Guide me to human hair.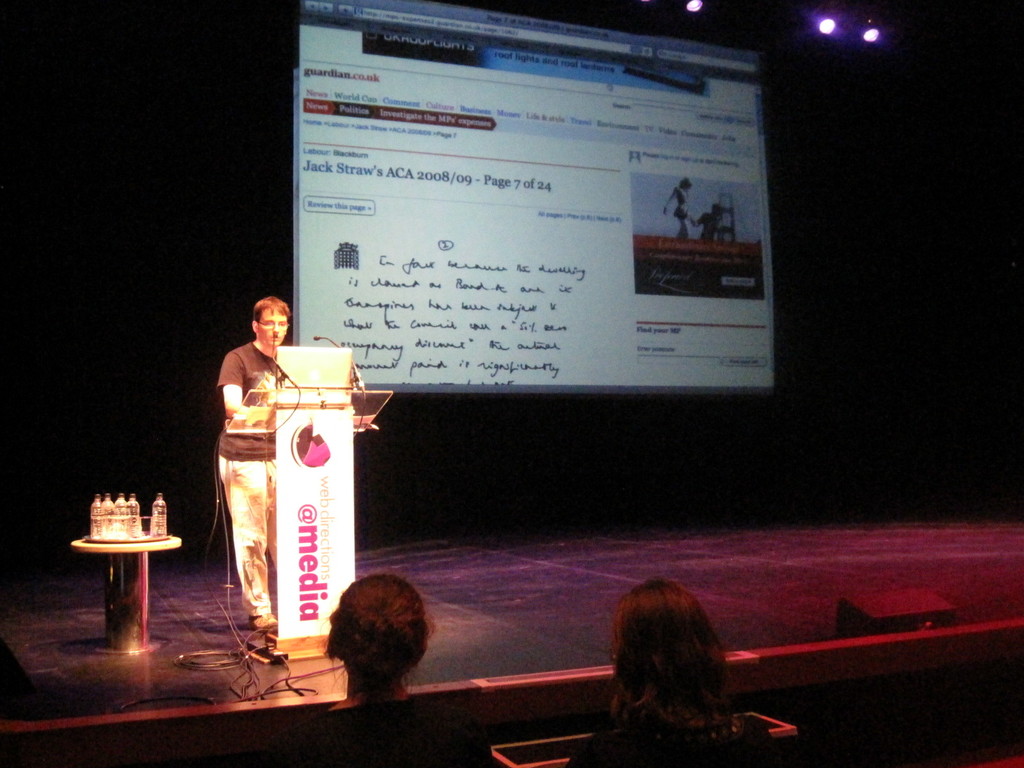
Guidance: rect(253, 293, 292, 325).
